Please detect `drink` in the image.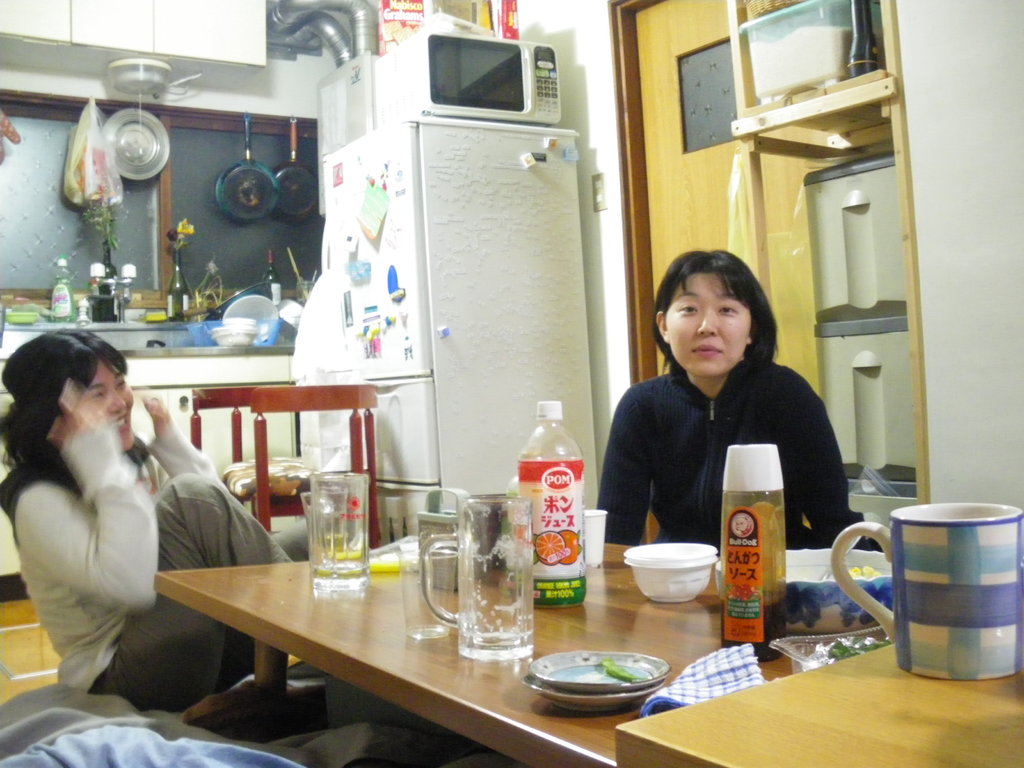
[519, 407, 591, 613].
